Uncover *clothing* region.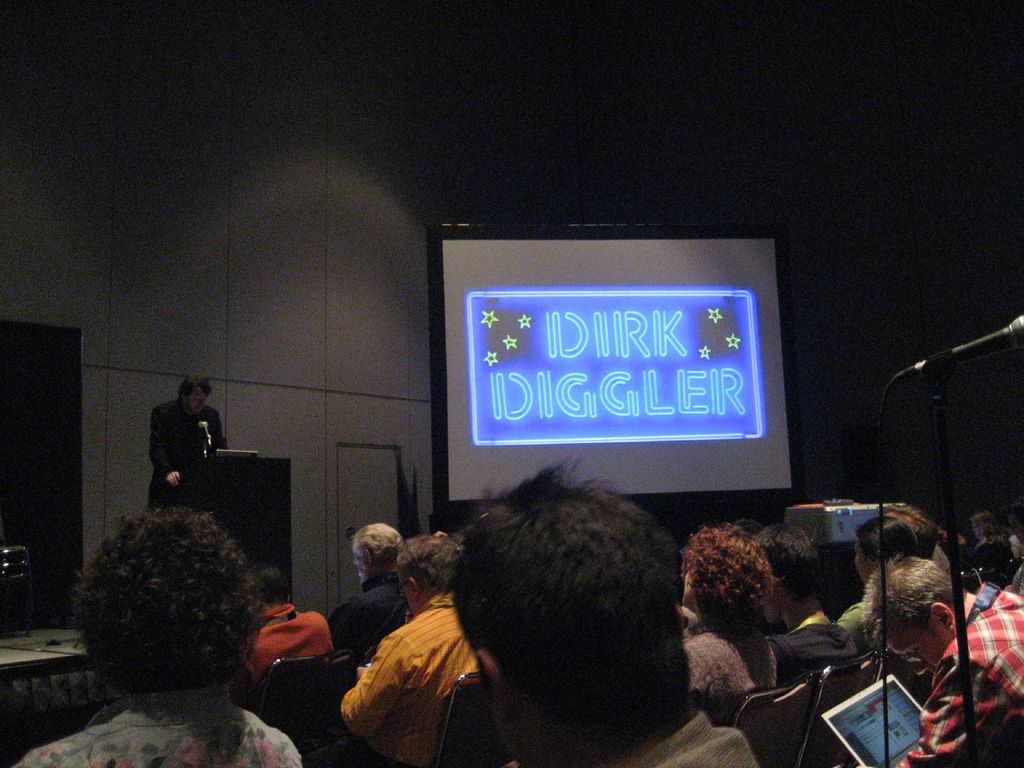
Uncovered: (left=664, top=623, right=782, bottom=712).
